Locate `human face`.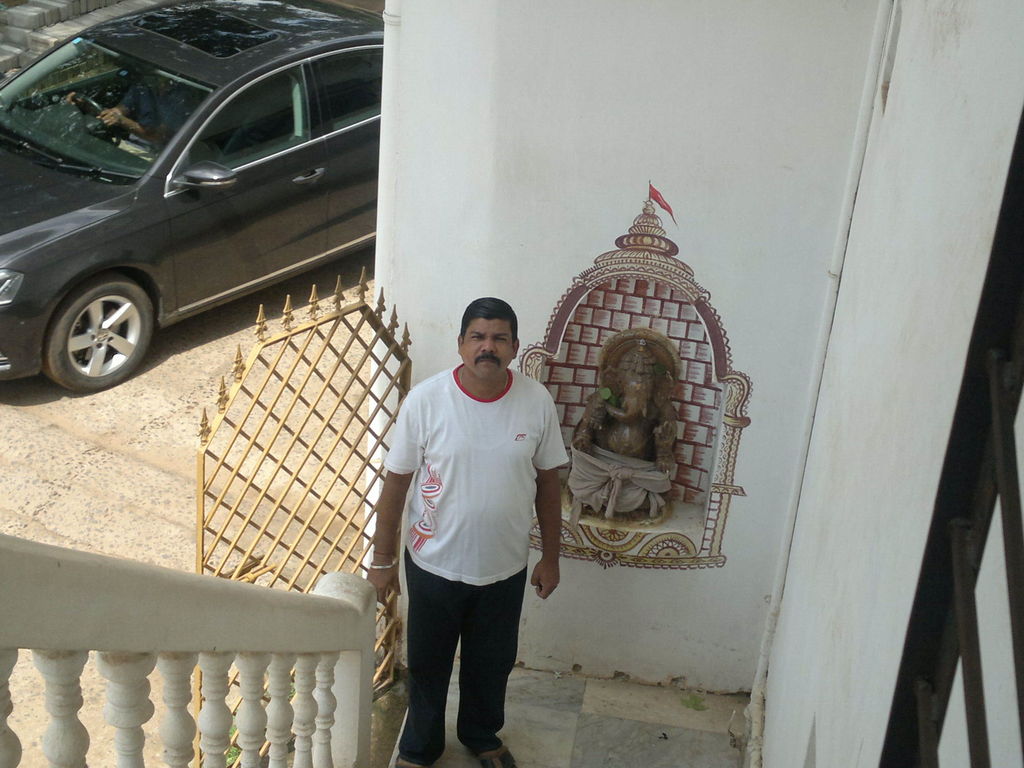
Bounding box: bbox=[459, 314, 516, 380].
